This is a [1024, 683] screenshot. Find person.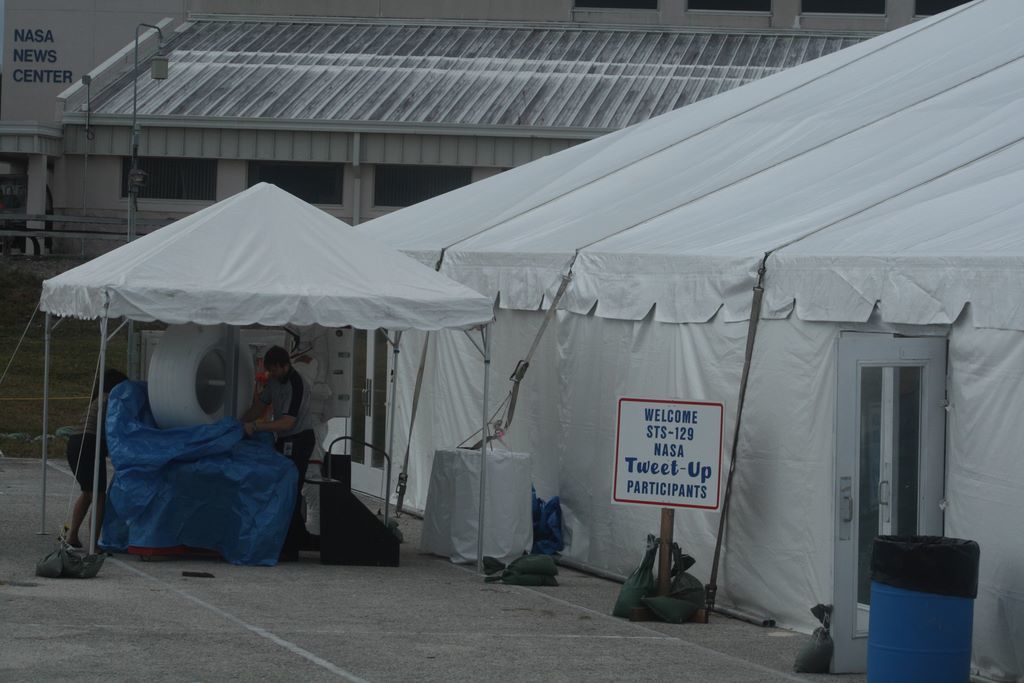
Bounding box: <box>57,368,128,546</box>.
